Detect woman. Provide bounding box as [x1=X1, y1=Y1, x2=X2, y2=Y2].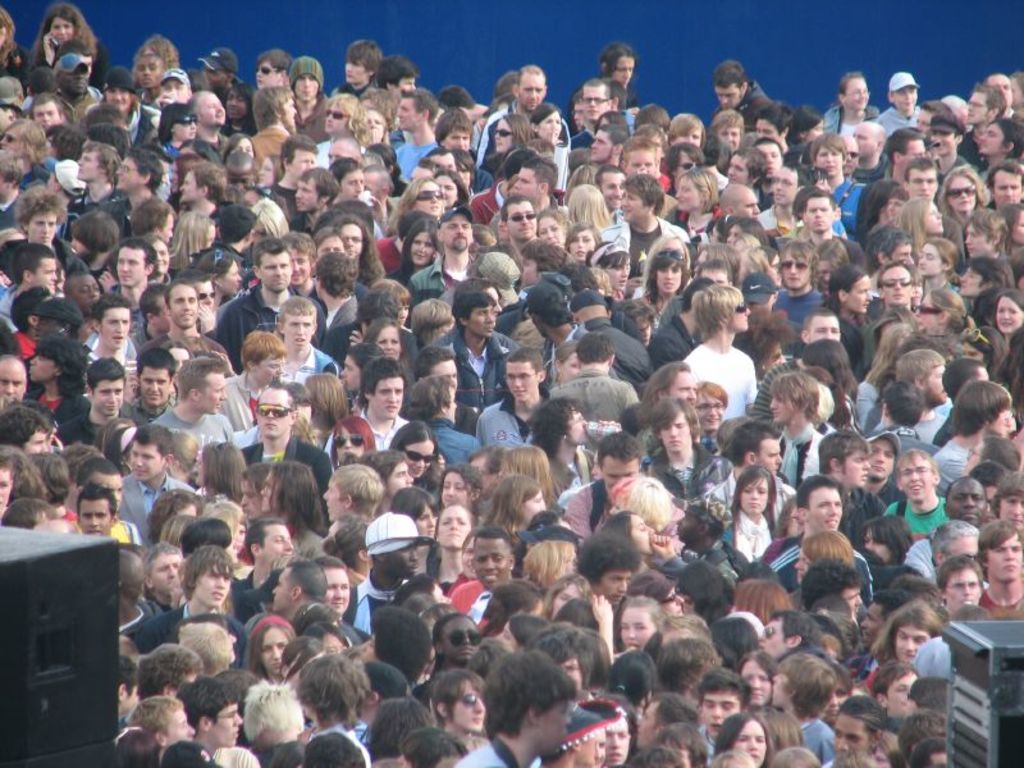
[x1=1001, y1=206, x2=1023, y2=252].
